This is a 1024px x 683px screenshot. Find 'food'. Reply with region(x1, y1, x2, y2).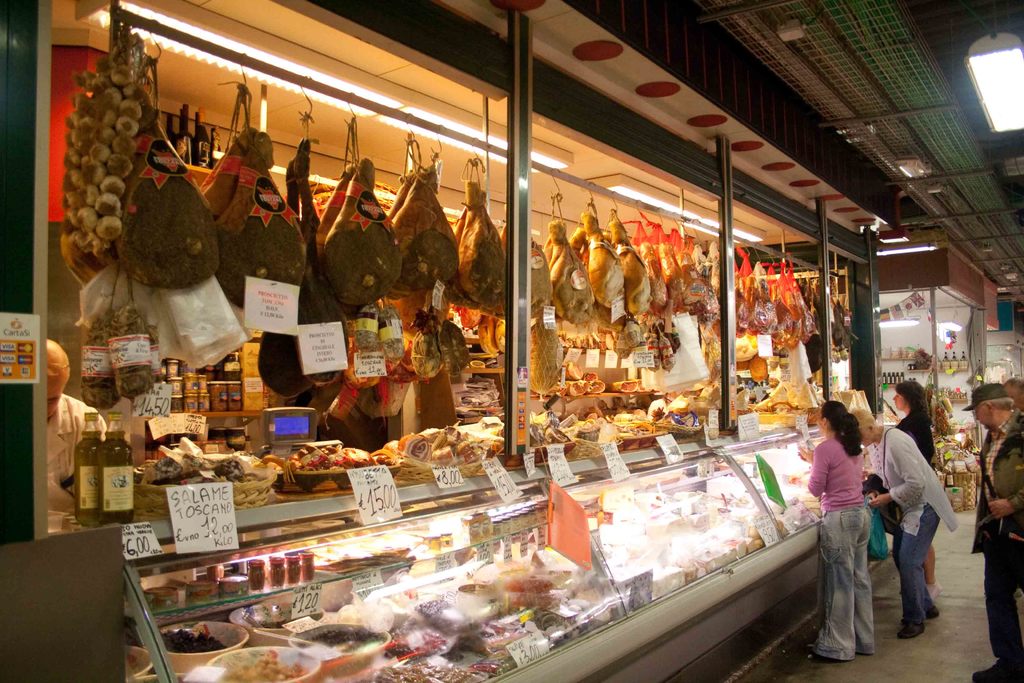
region(315, 163, 355, 263).
